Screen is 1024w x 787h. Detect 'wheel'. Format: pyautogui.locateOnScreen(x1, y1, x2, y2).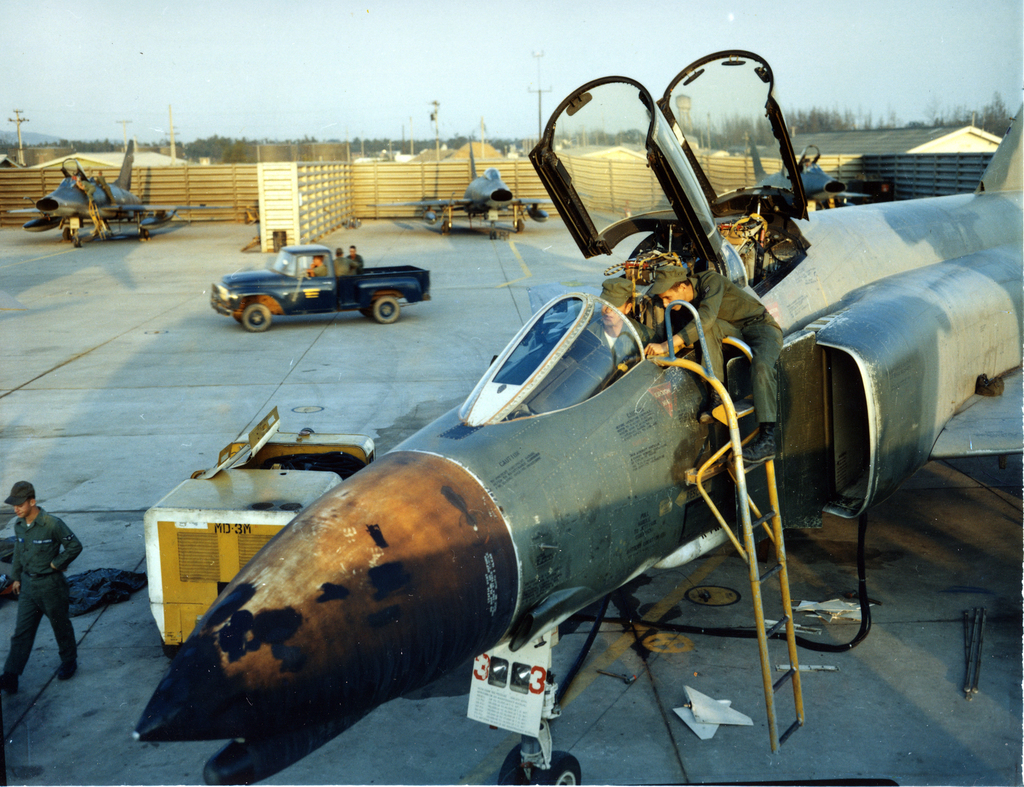
pyautogui.locateOnScreen(534, 752, 582, 786).
